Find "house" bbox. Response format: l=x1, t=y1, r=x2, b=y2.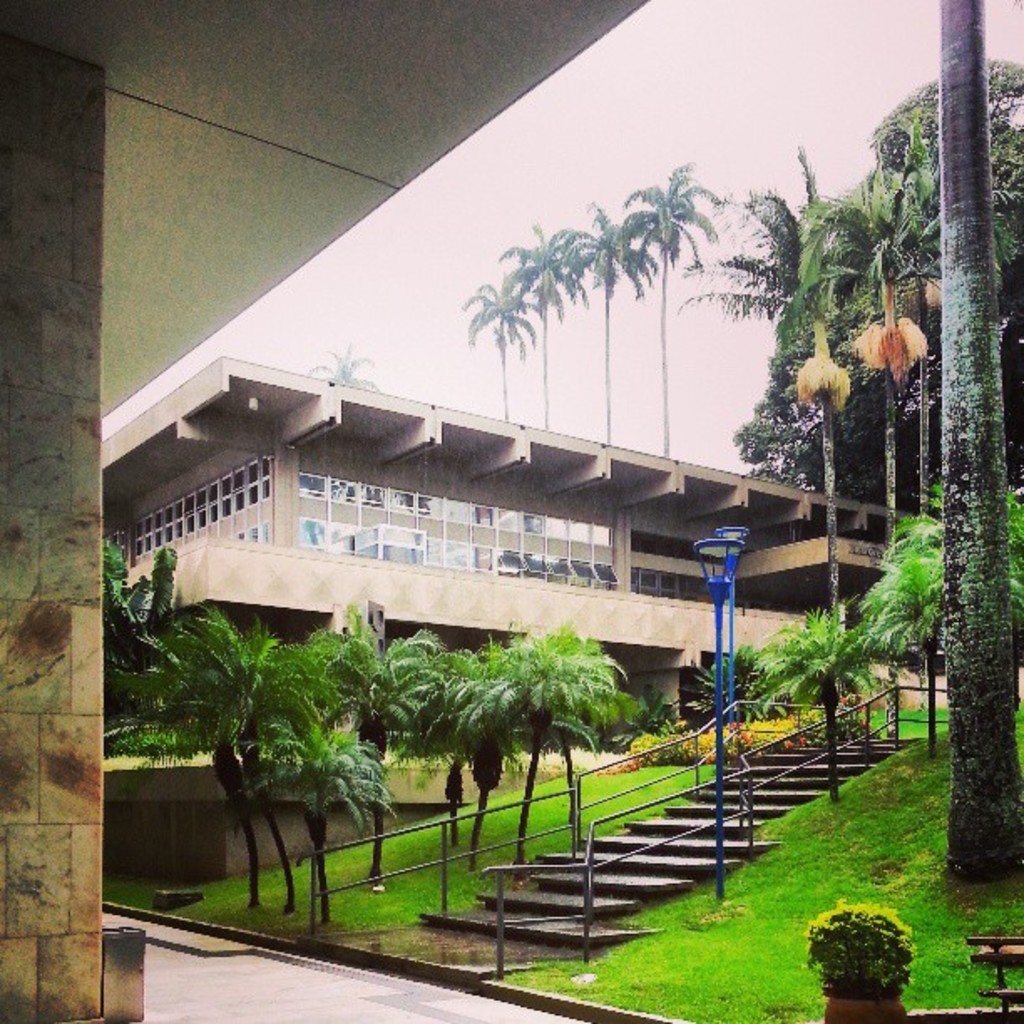
l=97, t=350, r=942, b=743.
